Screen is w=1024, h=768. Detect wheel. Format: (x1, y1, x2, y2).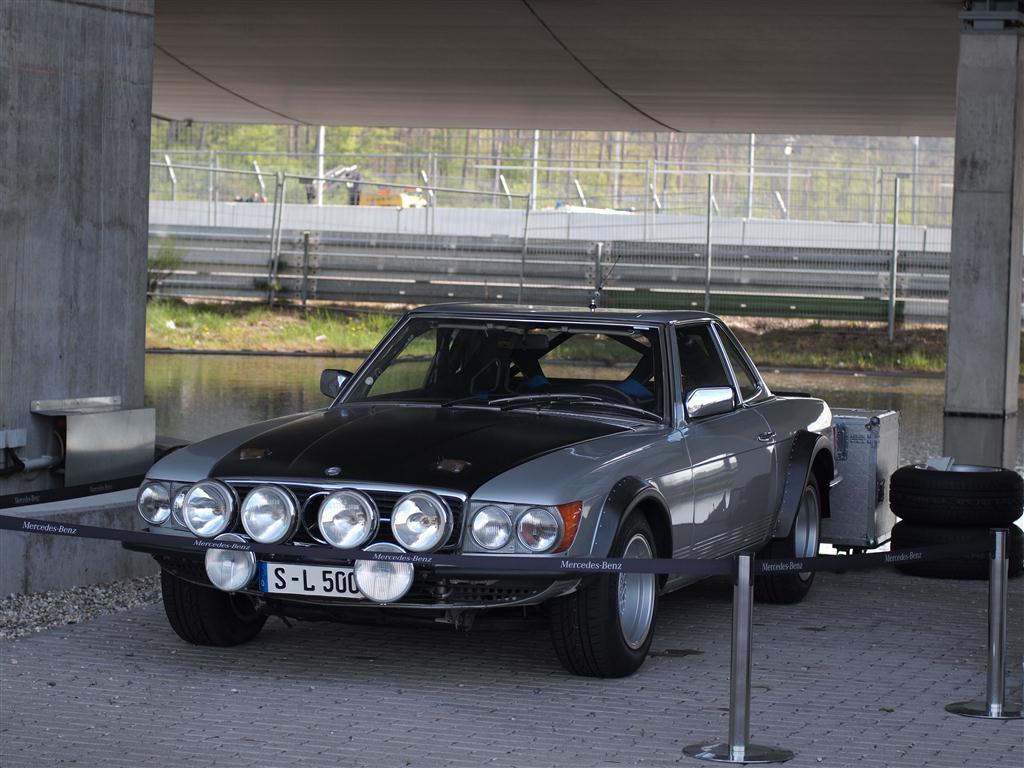
(891, 460, 1023, 525).
